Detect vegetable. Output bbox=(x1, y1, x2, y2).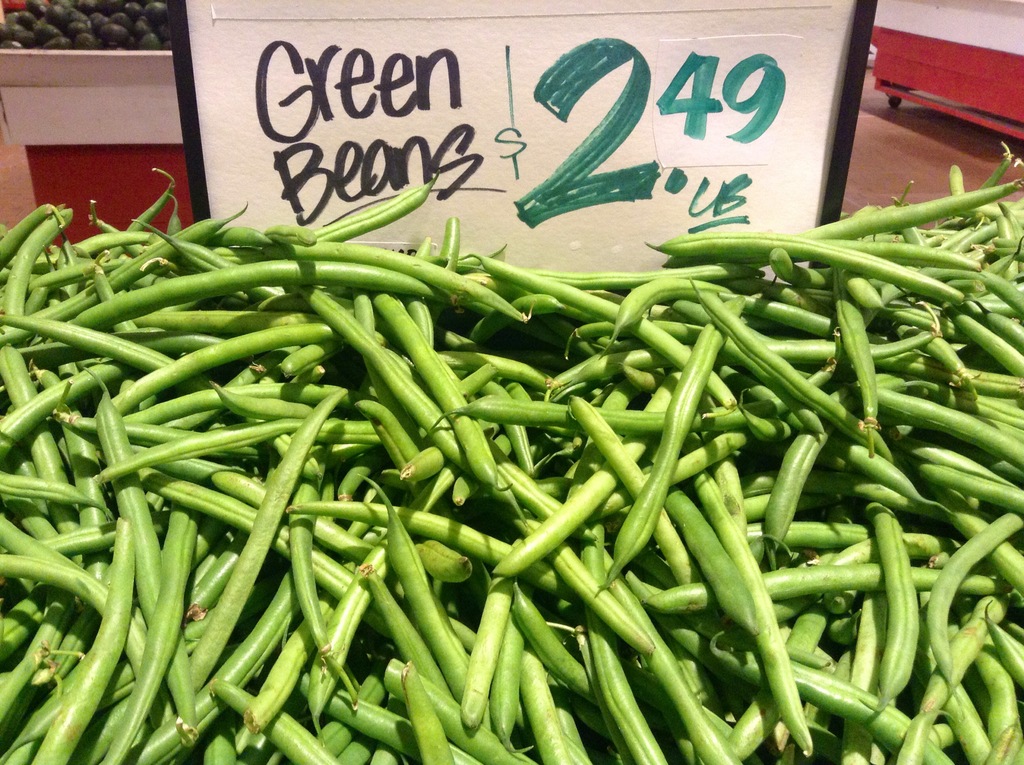
bbox=(641, 232, 964, 303).
